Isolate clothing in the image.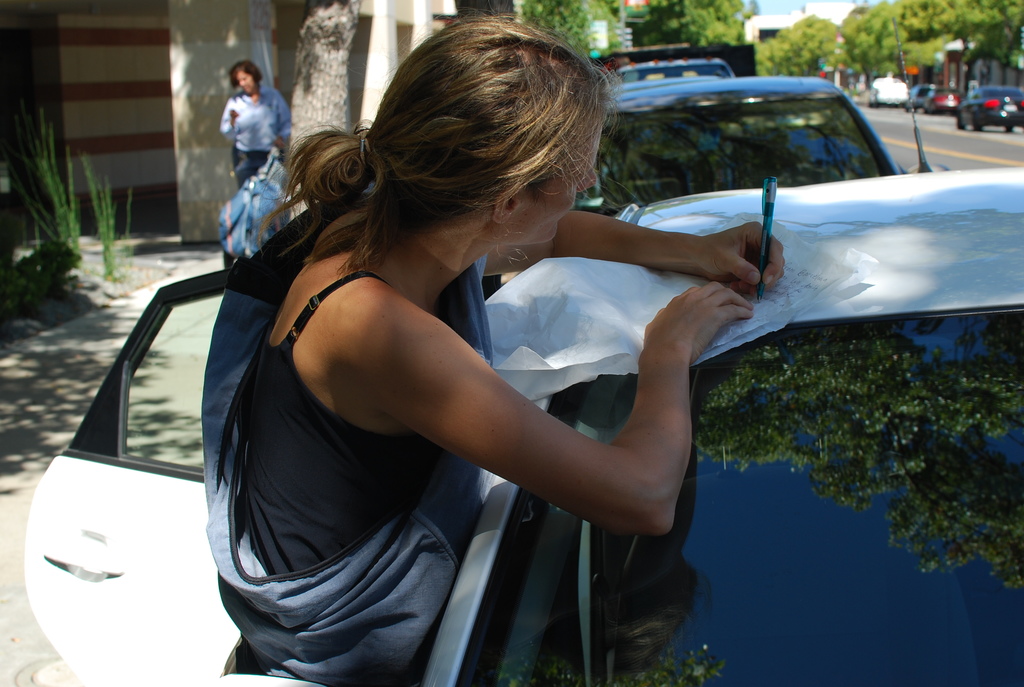
Isolated region: region(218, 90, 289, 186).
